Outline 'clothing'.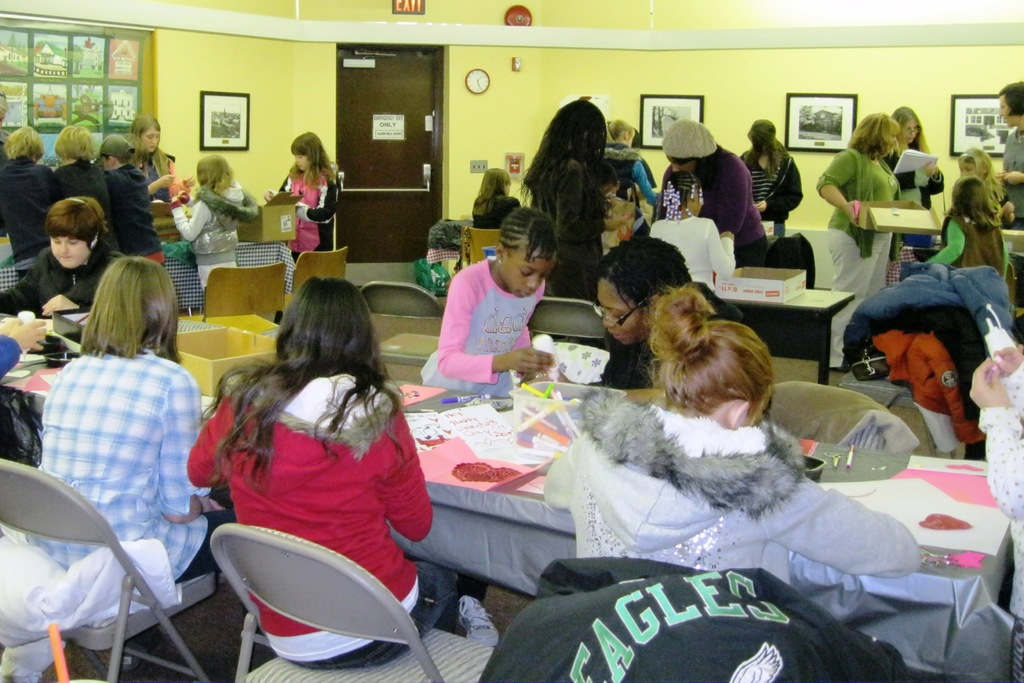
Outline: region(414, 253, 547, 390).
